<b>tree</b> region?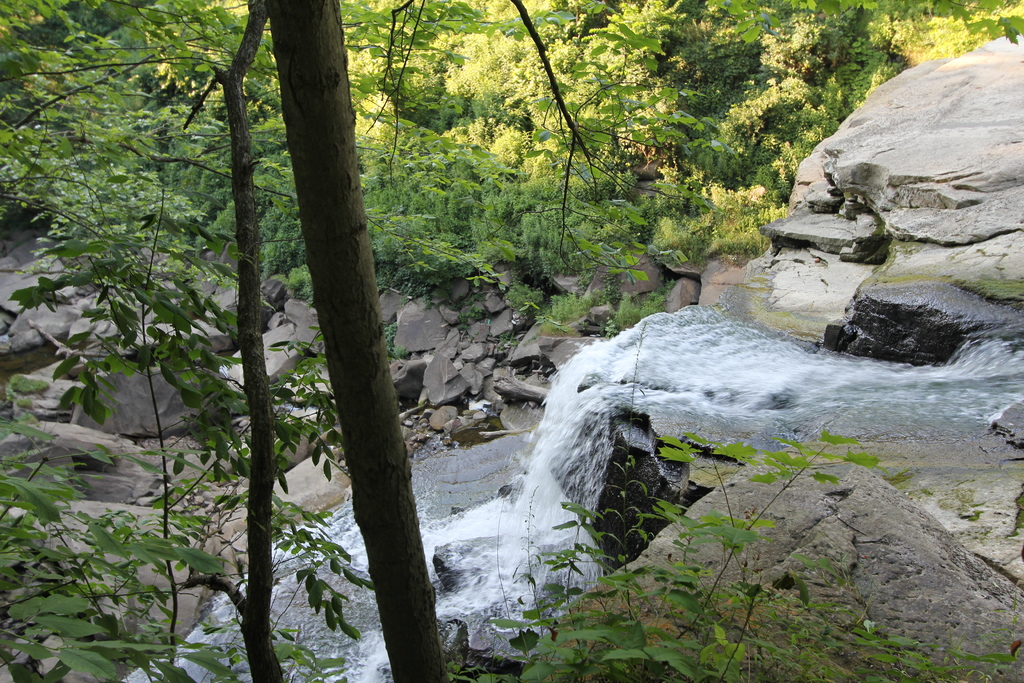
bbox=(348, 0, 812, 204)
